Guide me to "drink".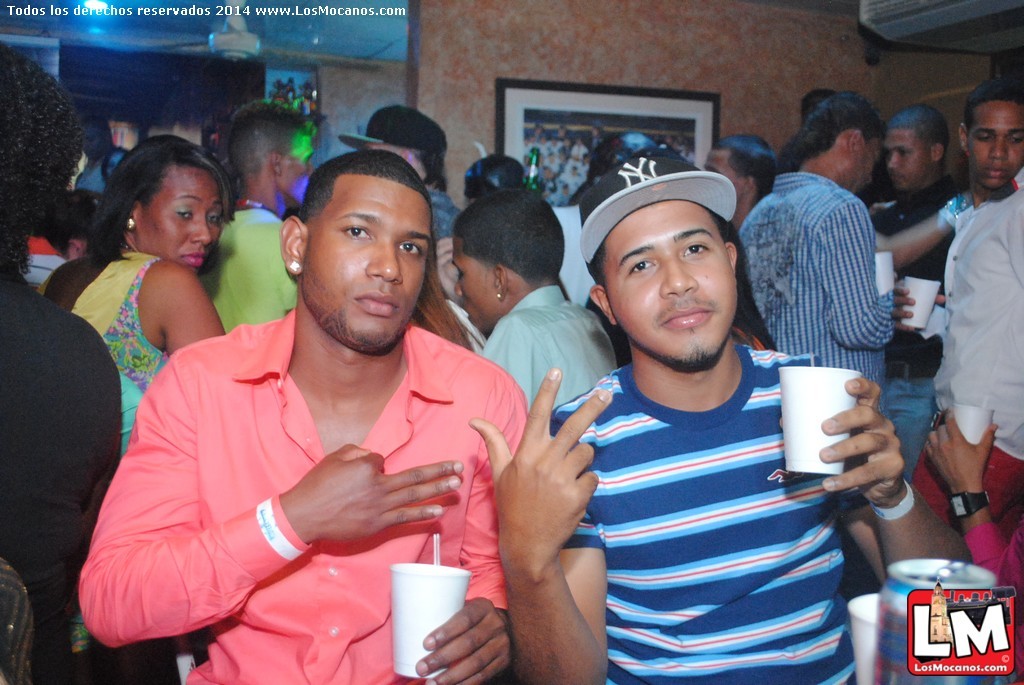
Guidance: Rect(774, 359, 868, 469).
